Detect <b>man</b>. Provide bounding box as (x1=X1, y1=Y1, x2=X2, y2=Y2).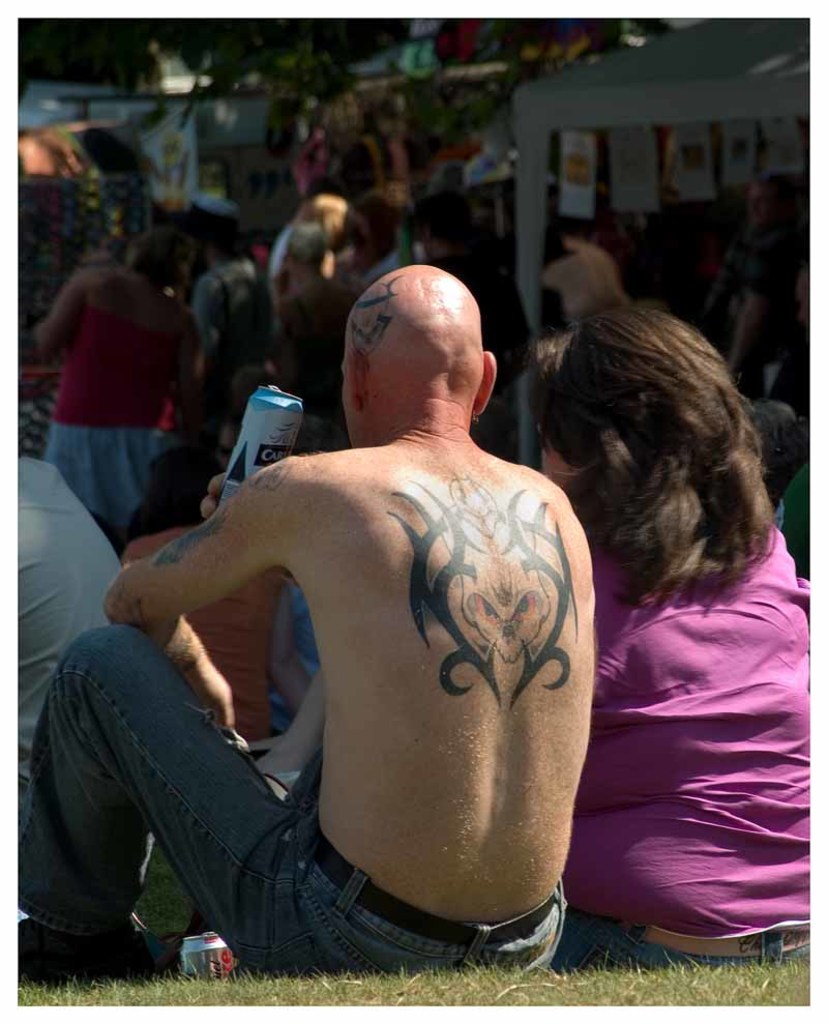
(x1=36, y1=230, x2=217, y2=536).
